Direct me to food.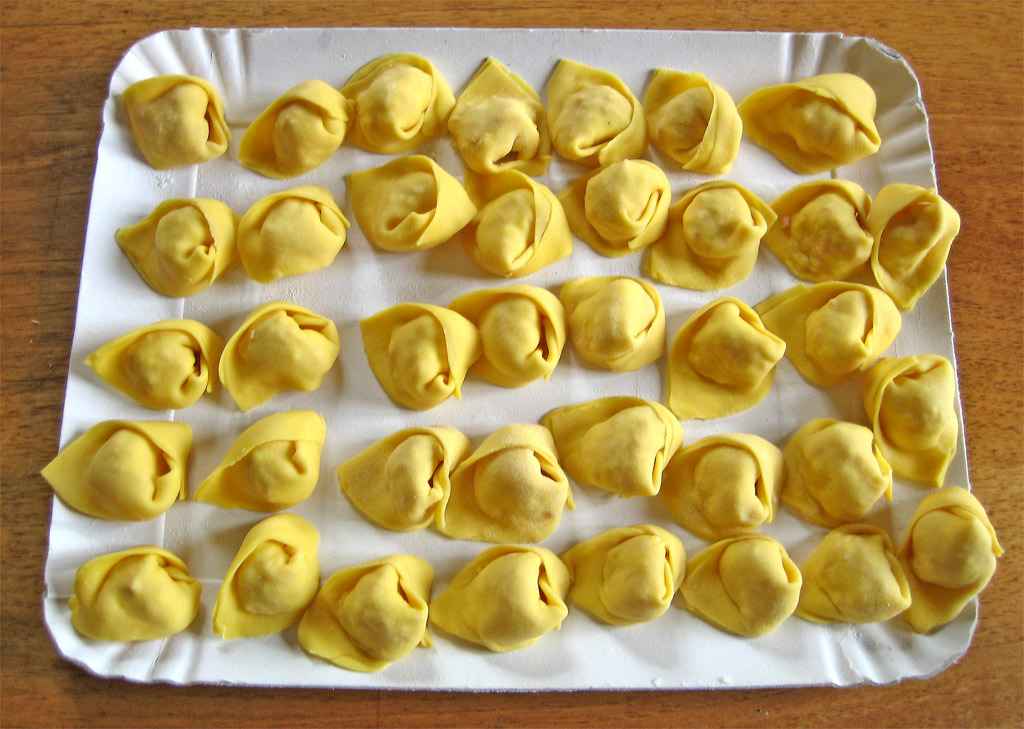
Direction: [x1=67, y1=545, x2=206, y2=643].
